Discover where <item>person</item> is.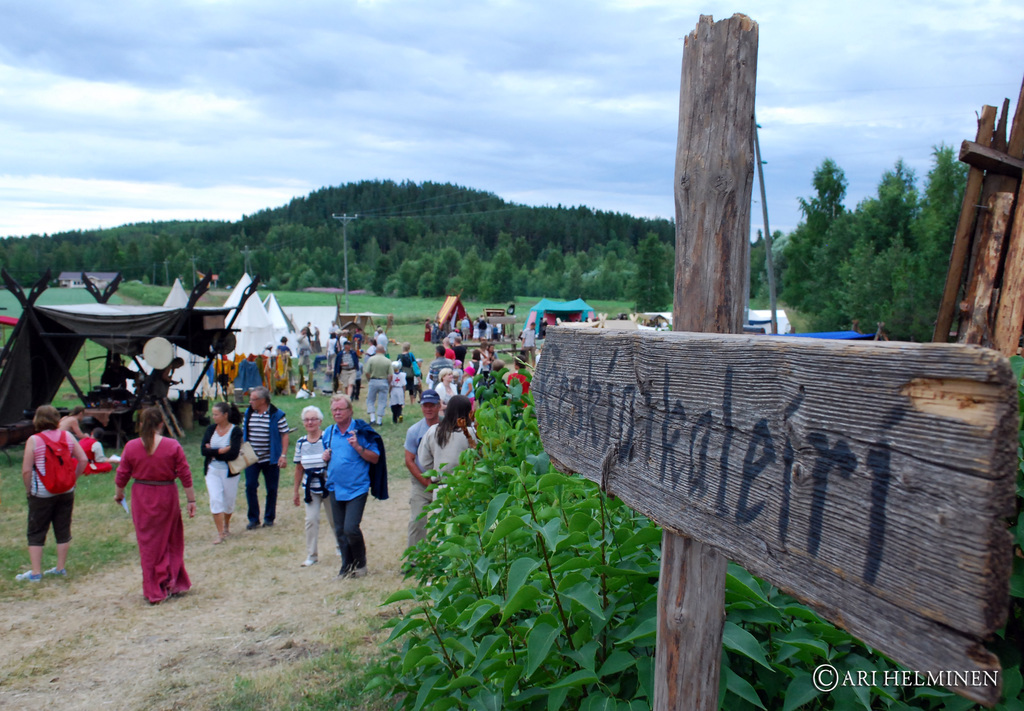
Discovered at rect(404, 388, 451, 573).
